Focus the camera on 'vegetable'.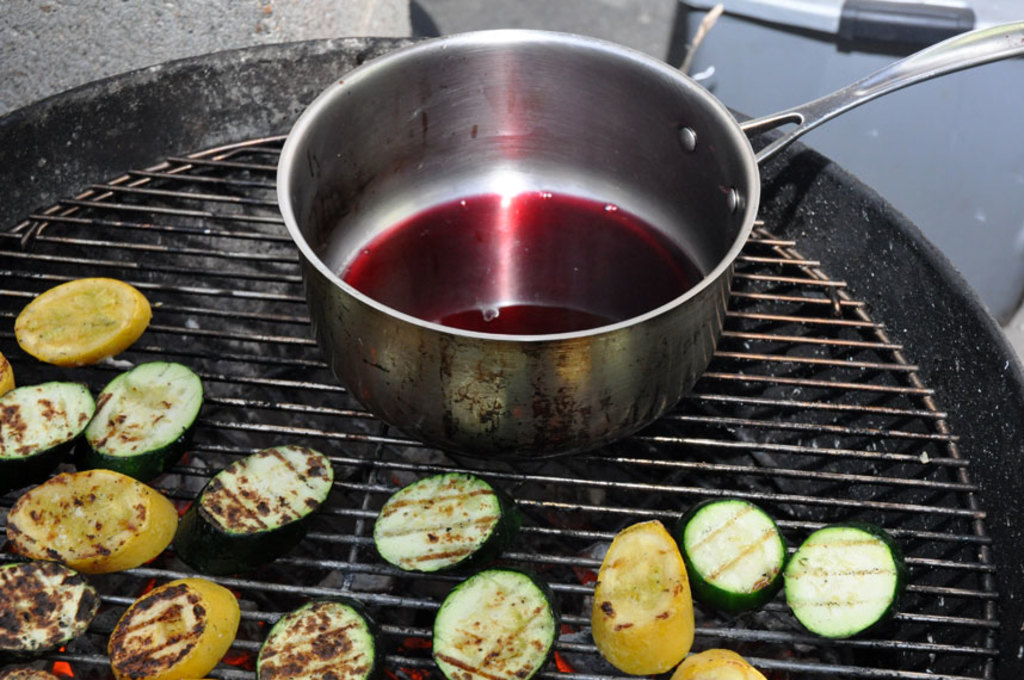
Focus region: <box>258,602,375,679</box>.
